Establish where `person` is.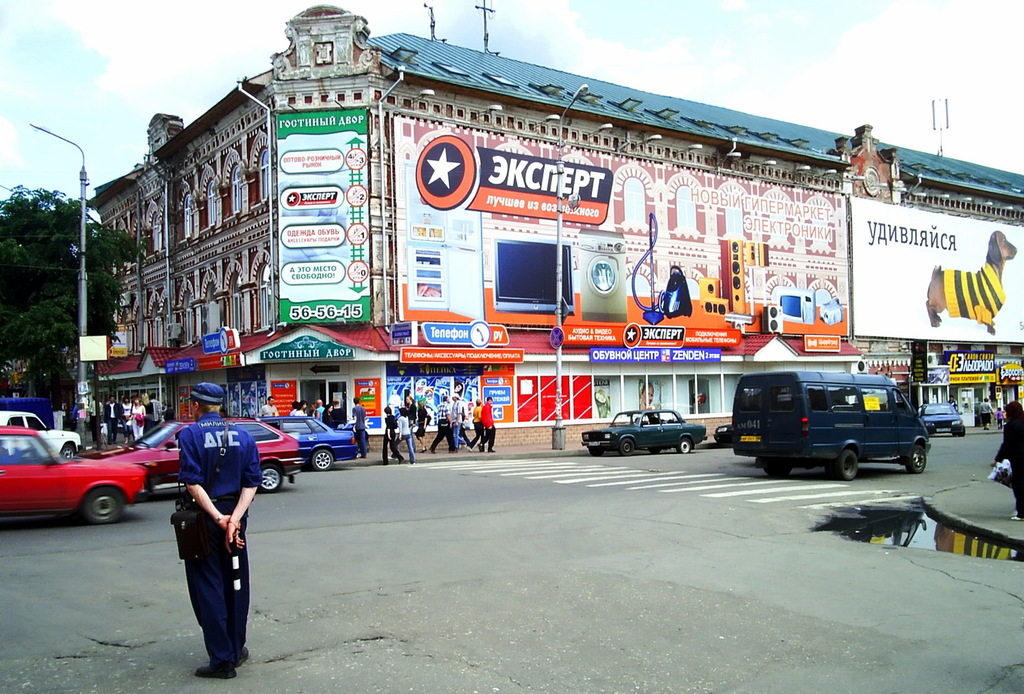
Established at 177, 382, 262, 677.
